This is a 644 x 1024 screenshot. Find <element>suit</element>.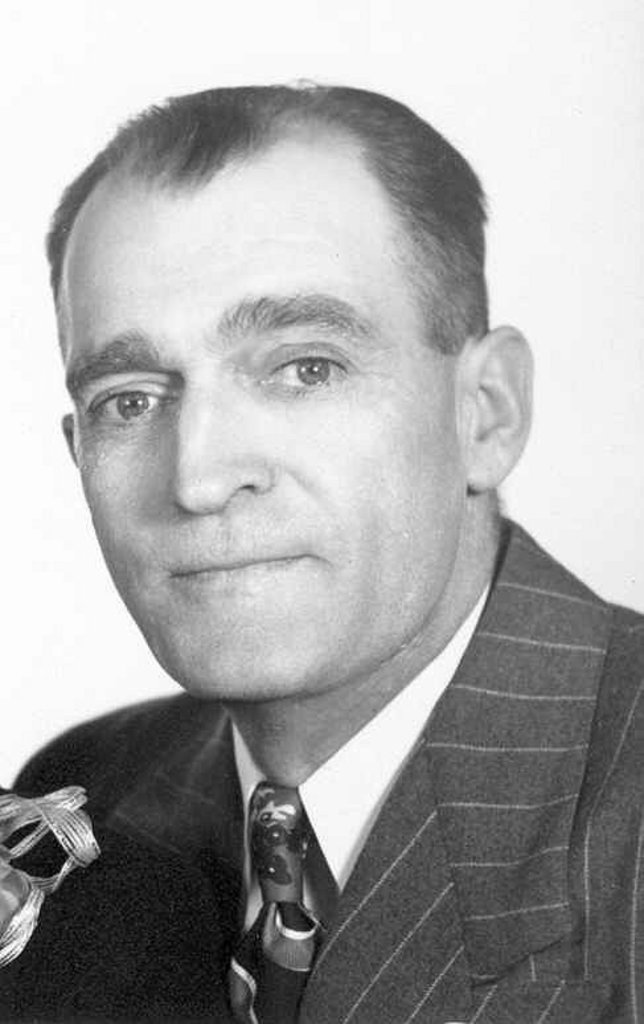
Bounding box: pyautogui.locateOnScreen(5, 519, 640, 1023).
